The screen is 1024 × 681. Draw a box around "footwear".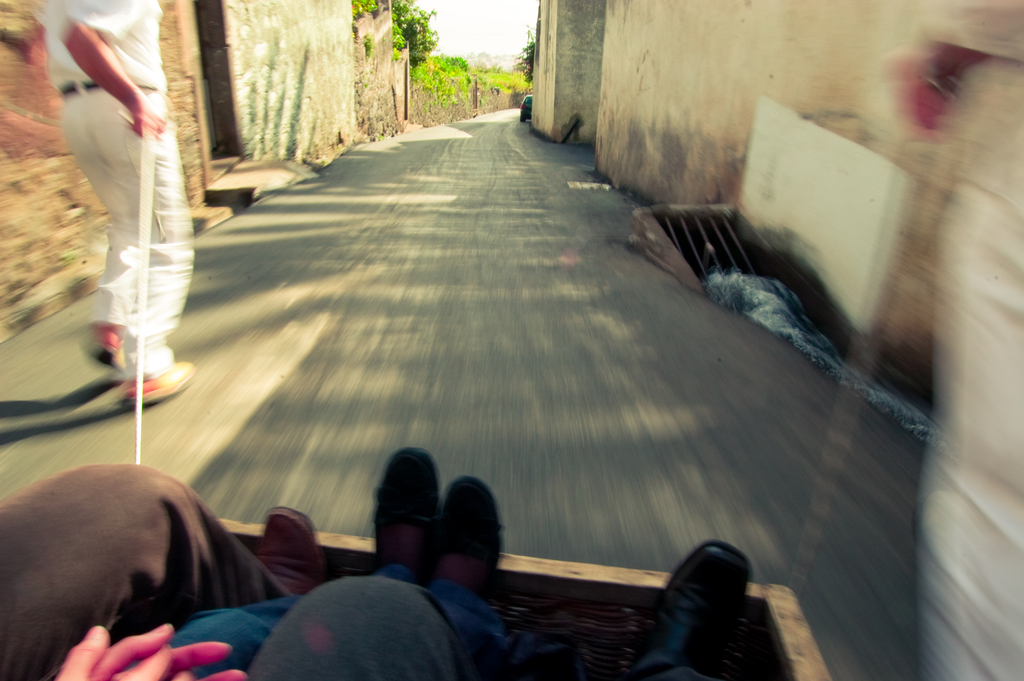
region(373, 447, 442, 577).
